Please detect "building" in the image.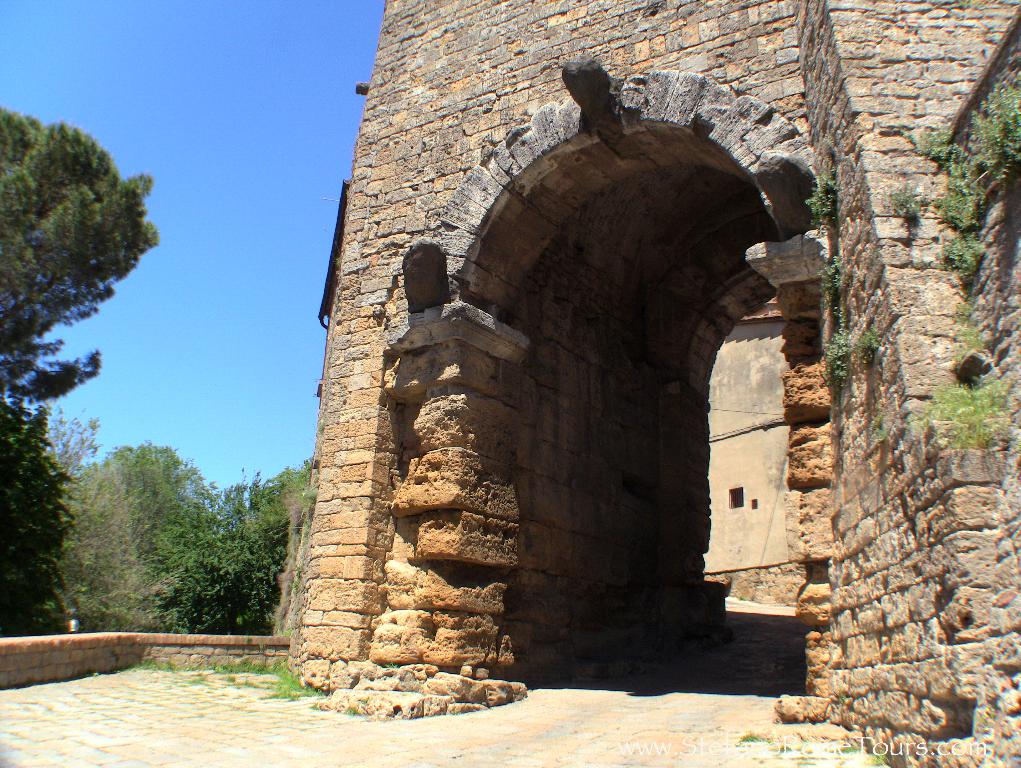
Rect(299, 0, 1020, 767).
